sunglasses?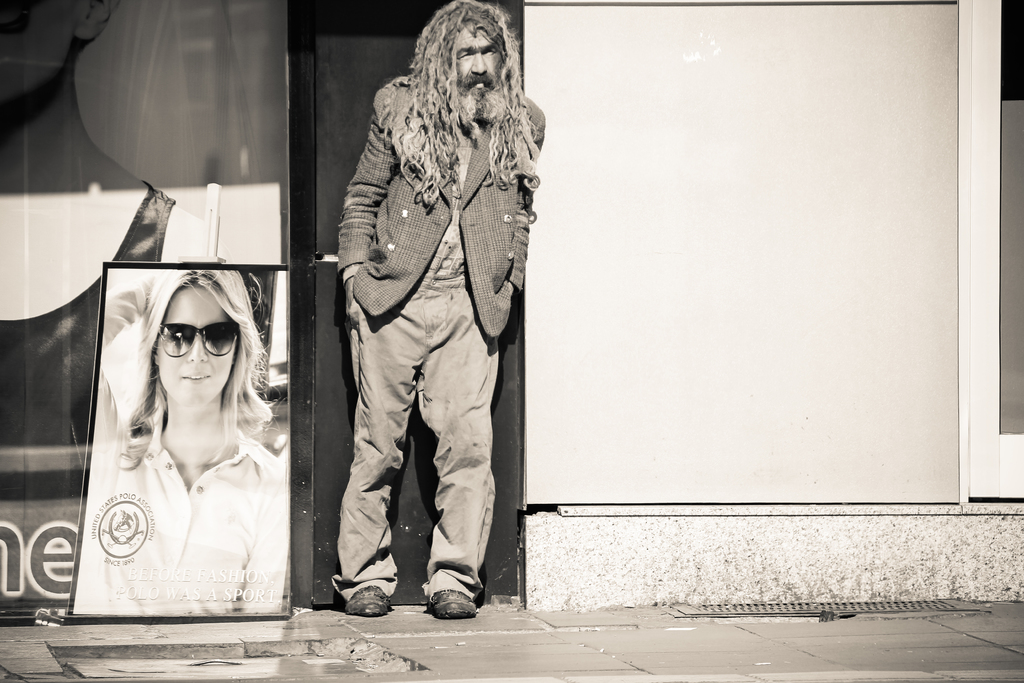
bbox(156, 320, 246, 360)
